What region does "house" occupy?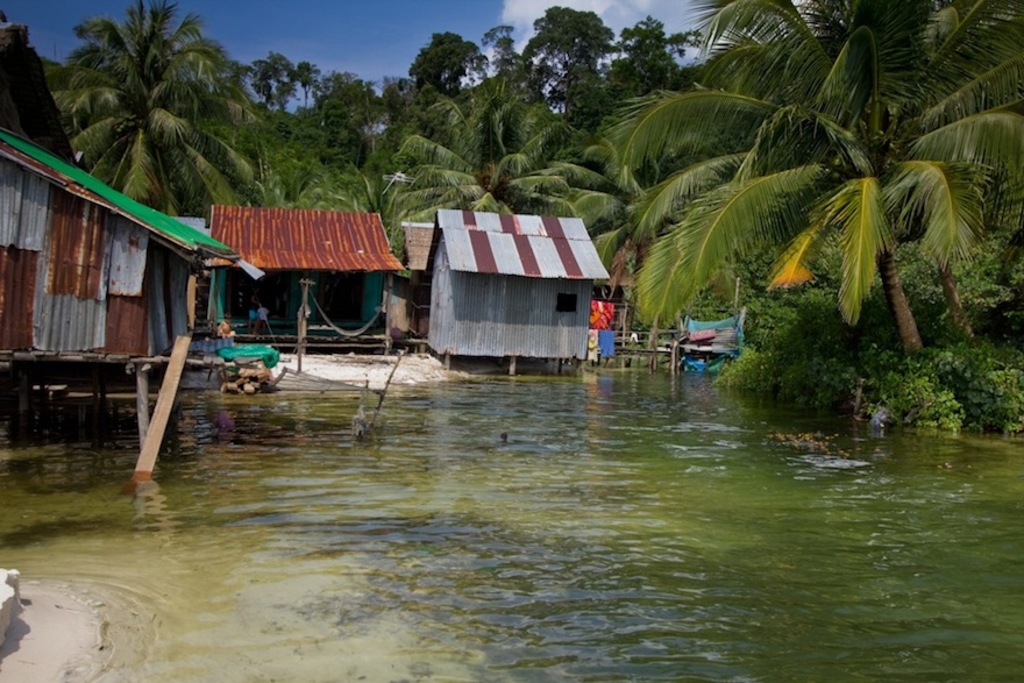
bbox(205, 205, 398, 373).
